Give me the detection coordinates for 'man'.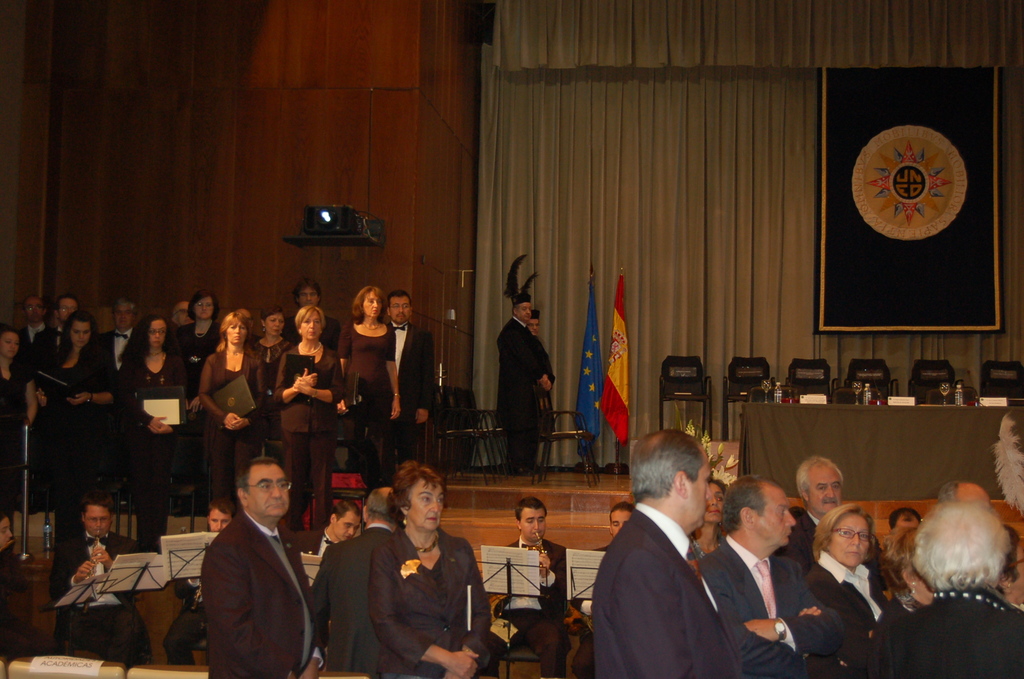
box(596, 425, 742, 678).
